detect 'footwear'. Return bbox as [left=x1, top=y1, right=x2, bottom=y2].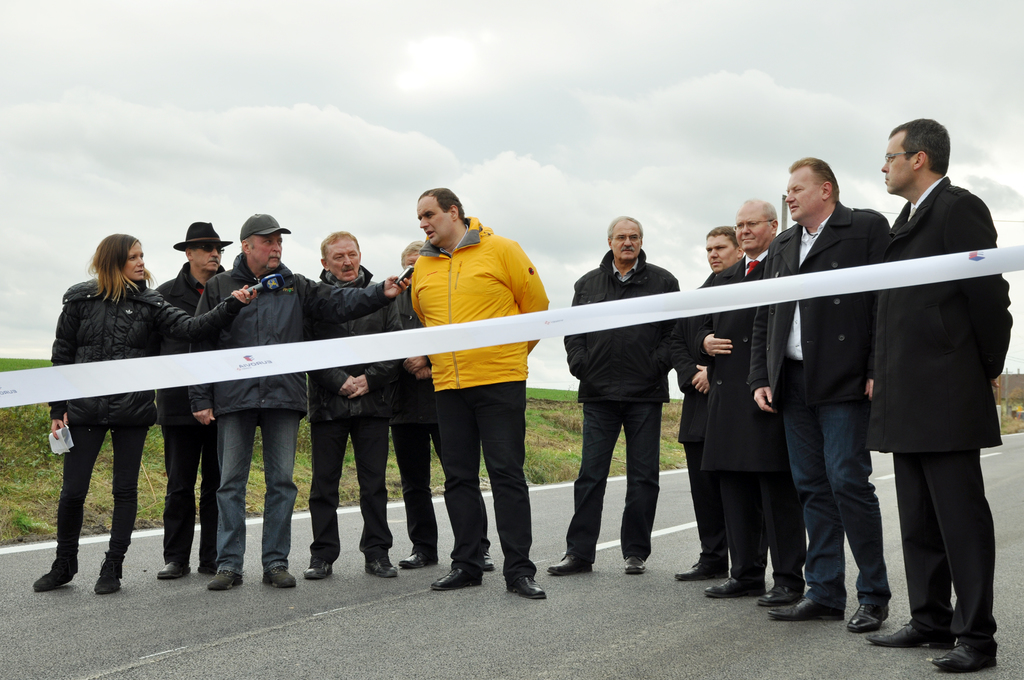
[left=29, top=571, right=72, bottom=590].
